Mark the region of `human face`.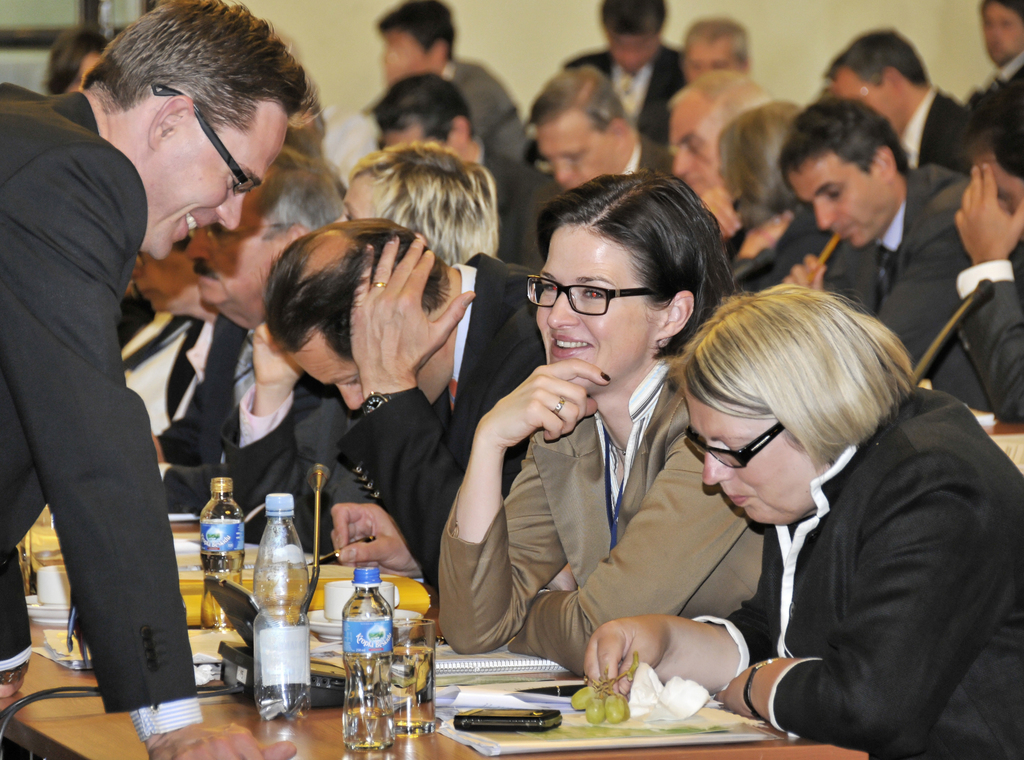
Region: [x1=141, y1=100, x2=289, y2=255].
